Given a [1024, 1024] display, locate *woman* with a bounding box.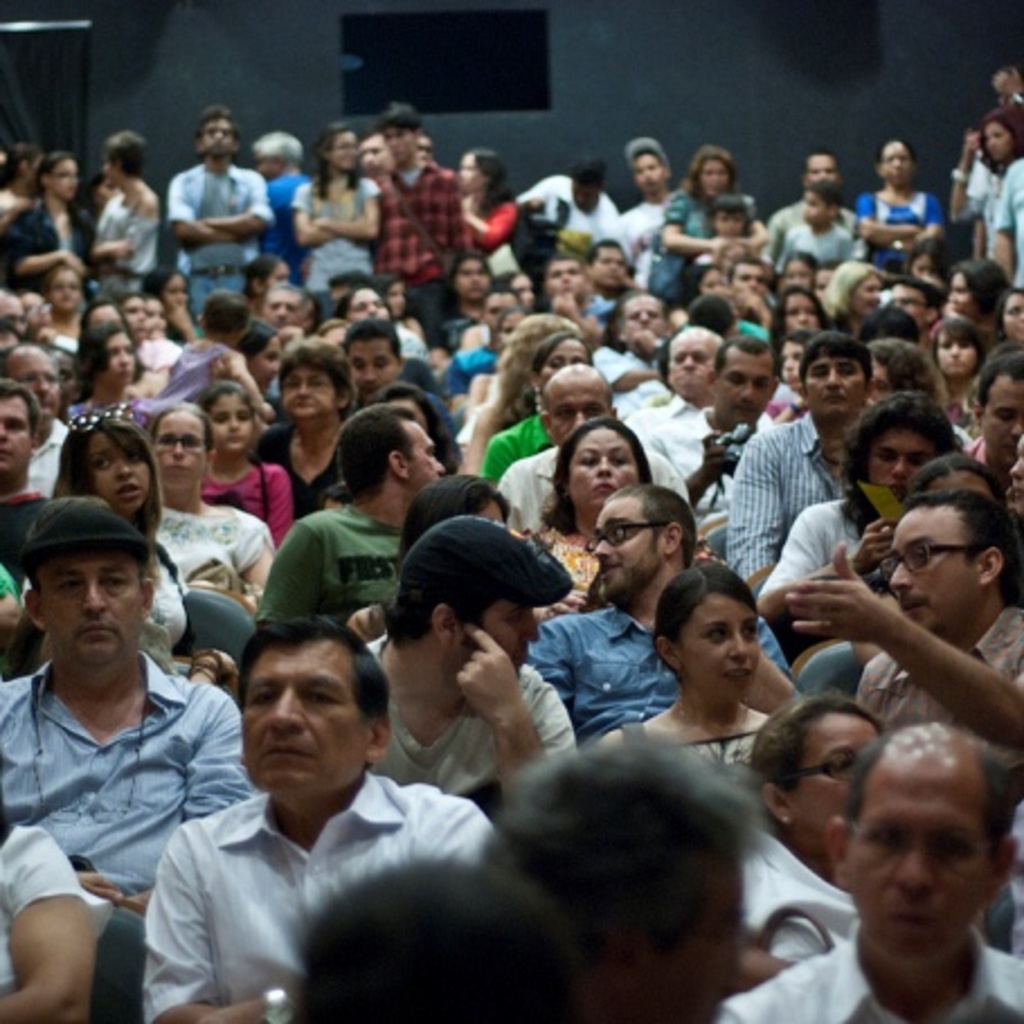
Located: l=662, t=149, r=772, b=270.
